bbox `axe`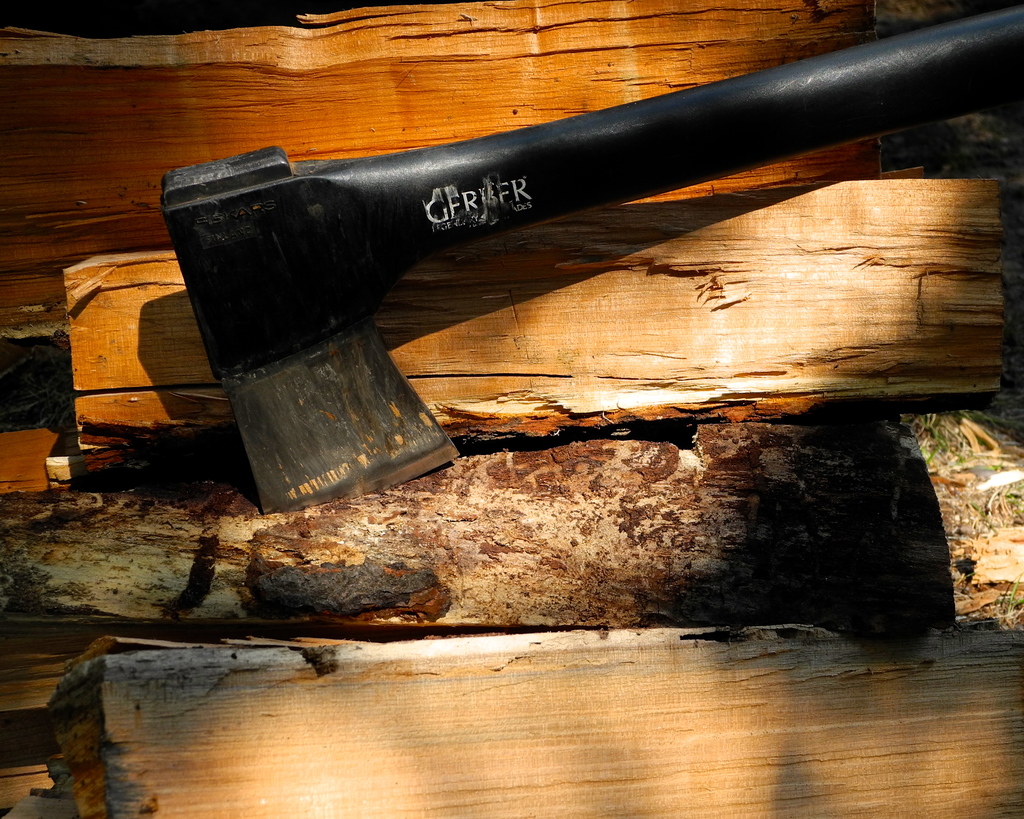
(159,1,1012,522)
